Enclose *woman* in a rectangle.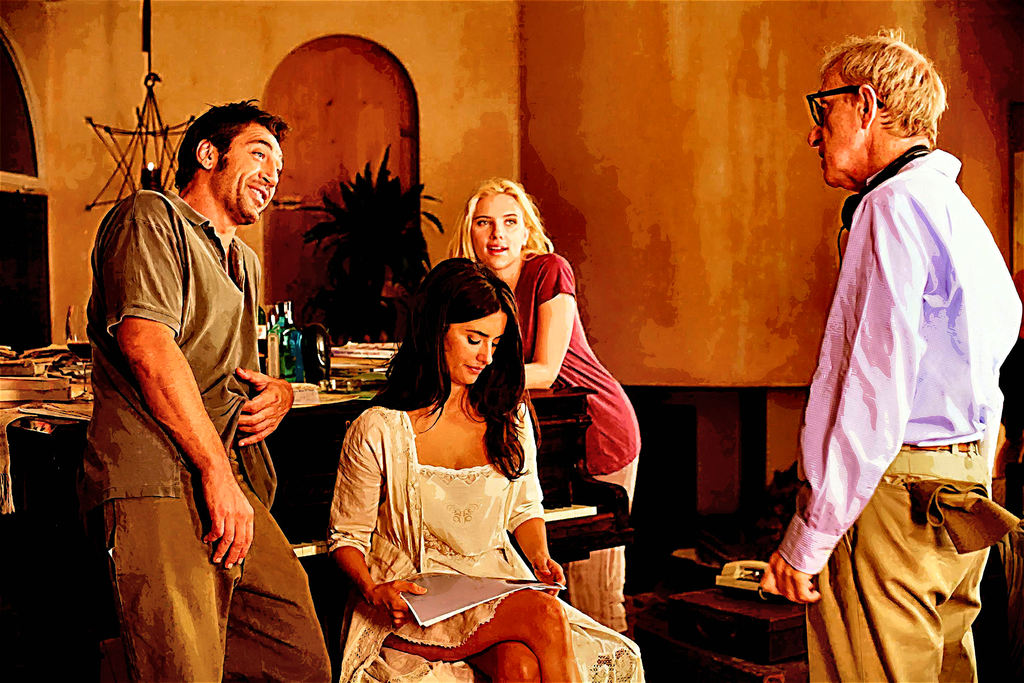
select_region(439, 174, 638, 639).
